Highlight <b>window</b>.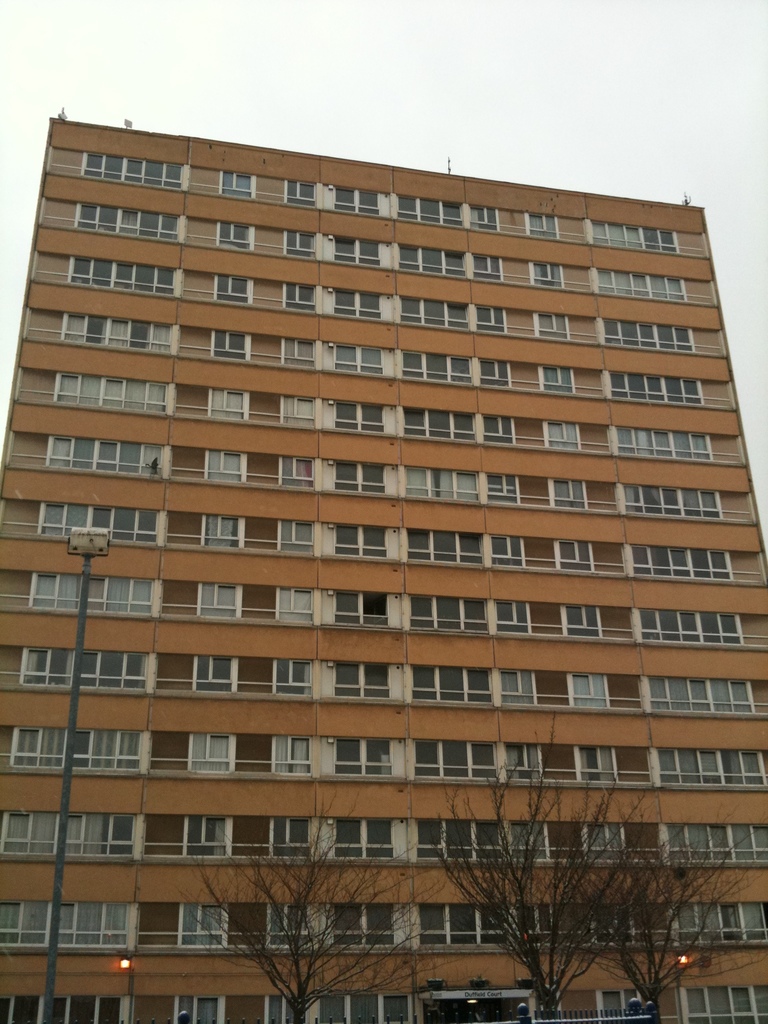
Highlighted region: rect(494, 601, 529, 634).
